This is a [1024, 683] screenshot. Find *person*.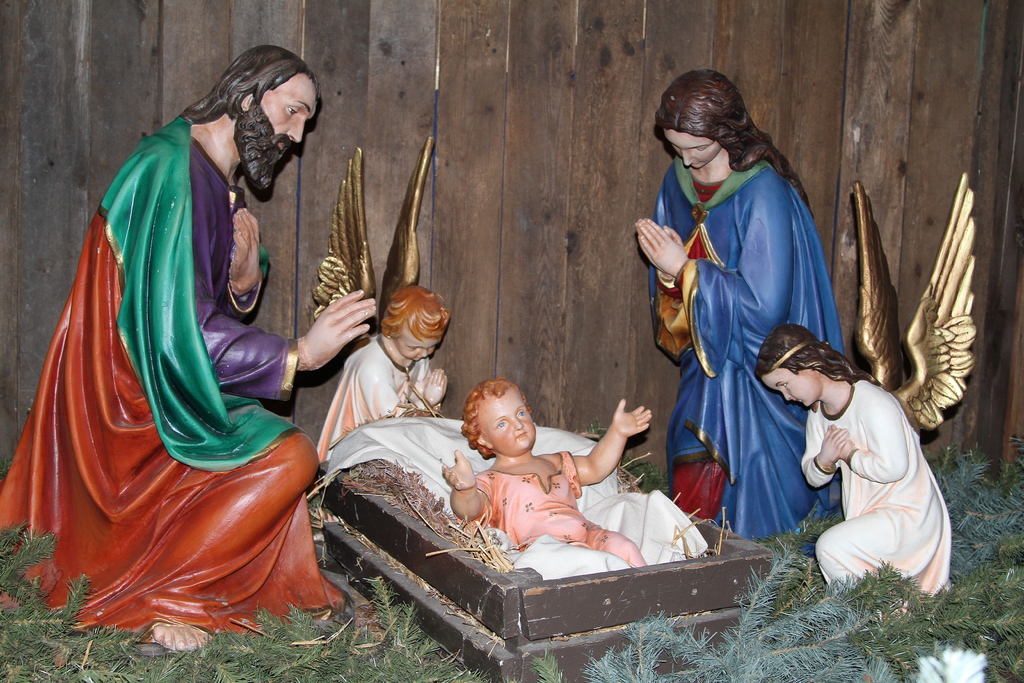
Bounding box: 23/35/340/680.
